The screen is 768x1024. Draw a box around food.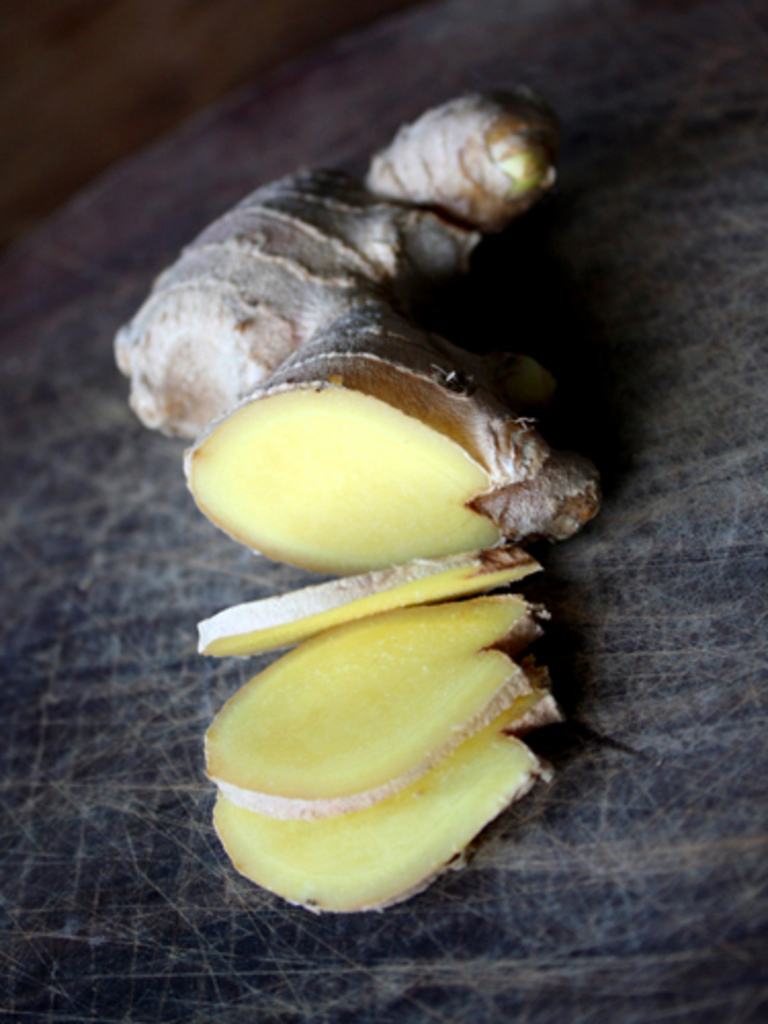
(x1=121, y1=86, x2=662, y2=811).
